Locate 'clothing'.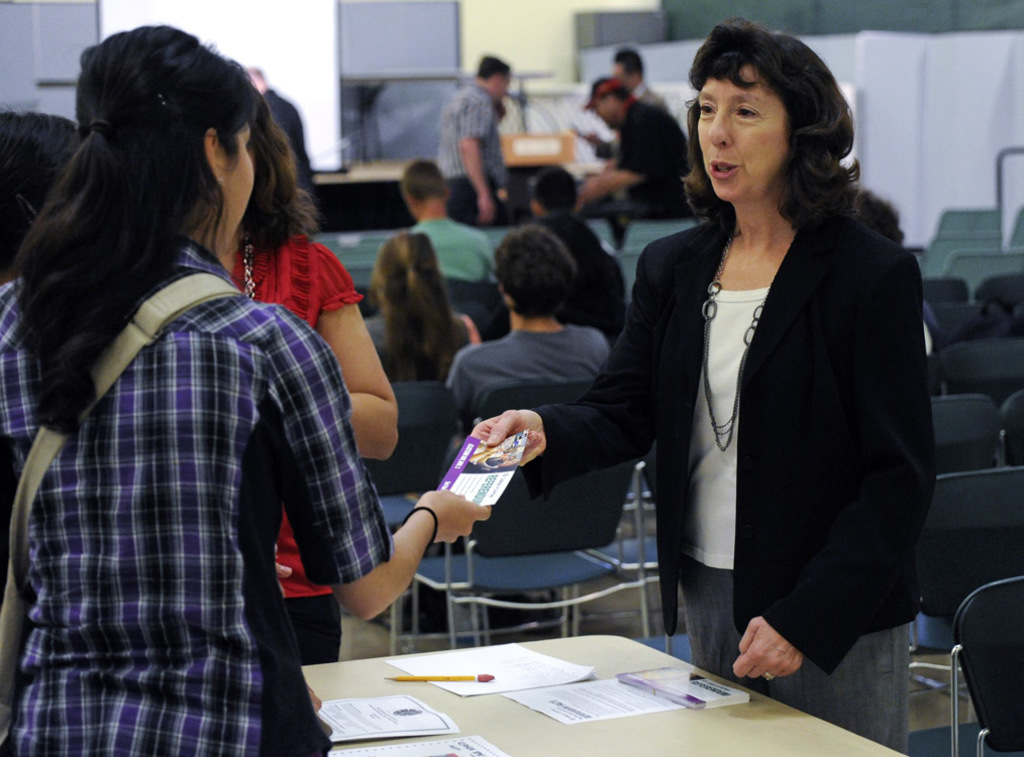
Bounding box: [x1=690, y1=613, x2=892, y2=756].
